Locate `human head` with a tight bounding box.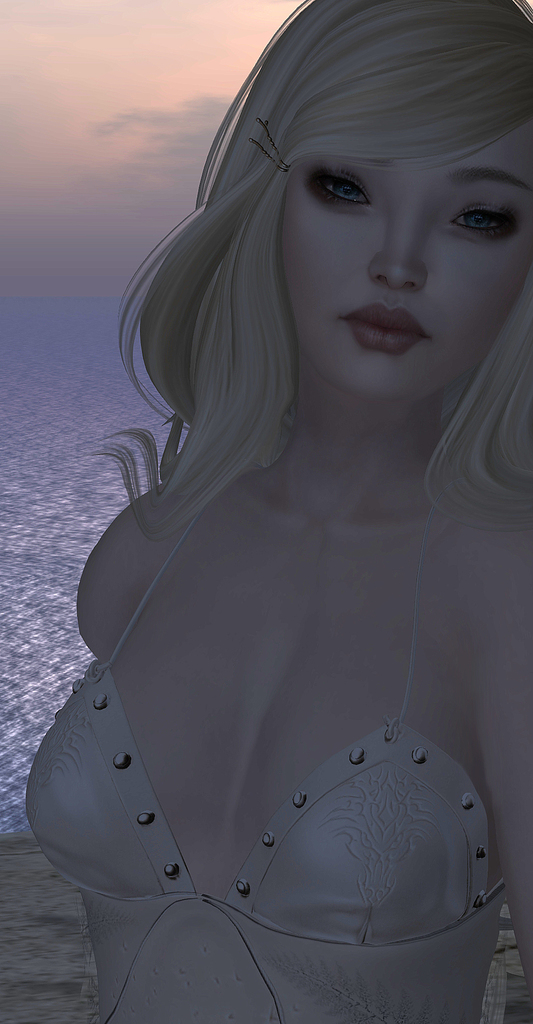
bbox(265, 15, 531, 378).
